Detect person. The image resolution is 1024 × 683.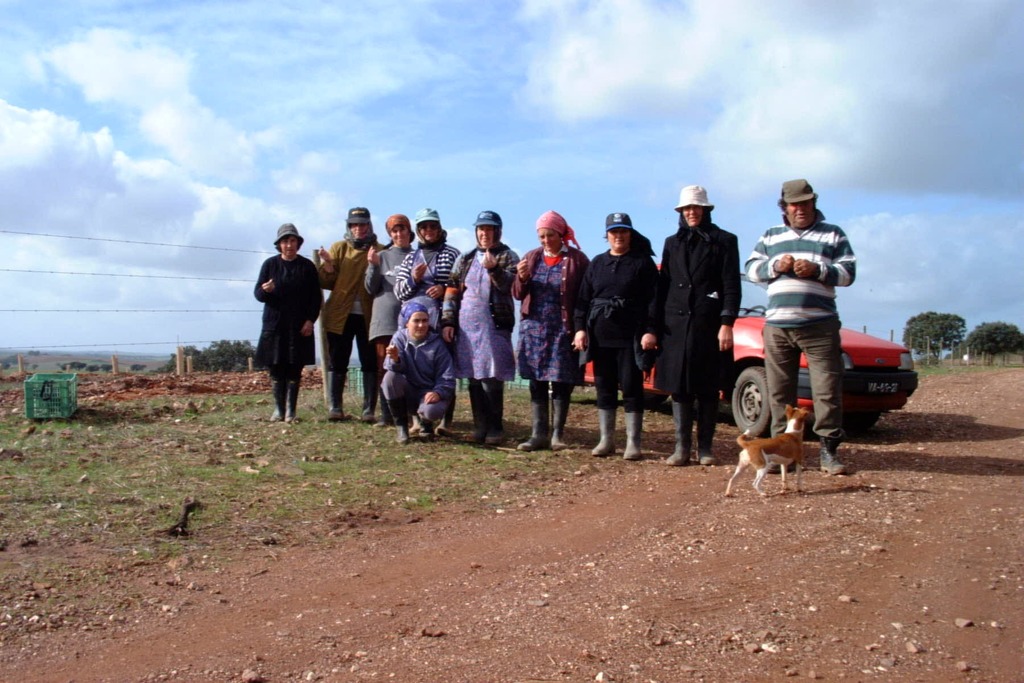
locate(440, 204, 519, 451).
